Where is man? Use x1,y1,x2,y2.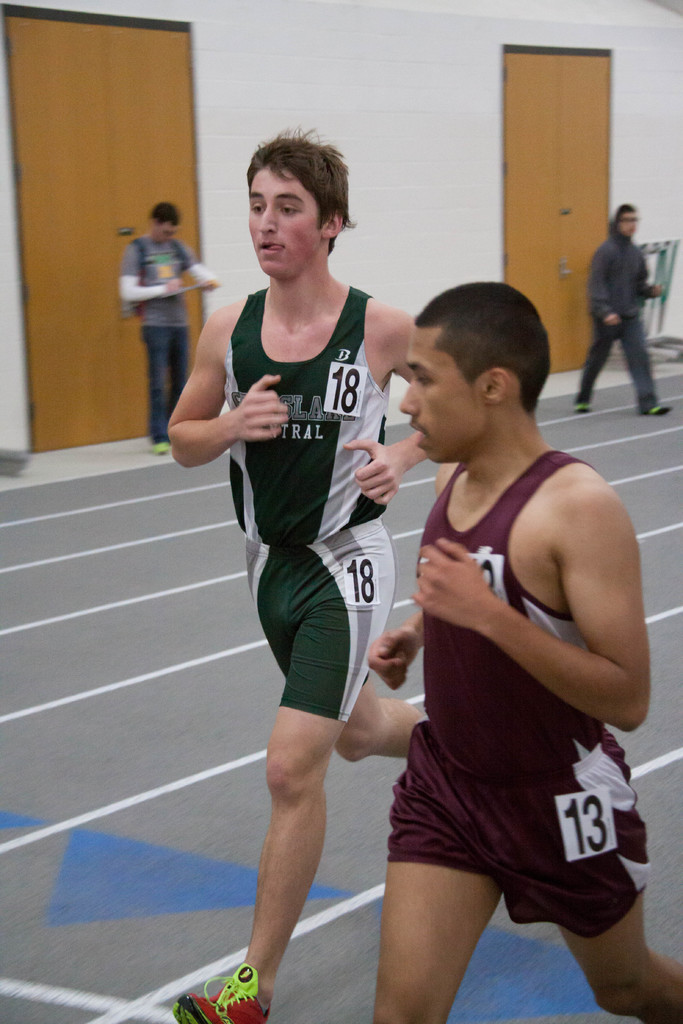
587,189,677,401.
